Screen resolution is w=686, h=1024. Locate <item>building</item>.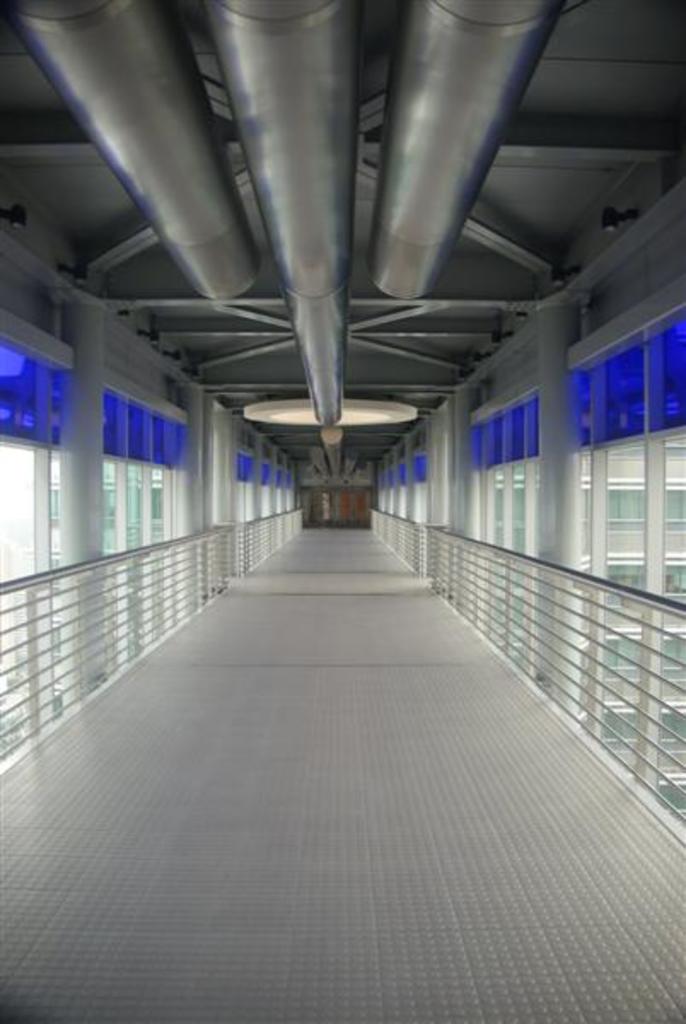
x1=0 y1=0 x2=684 y2=1022.
